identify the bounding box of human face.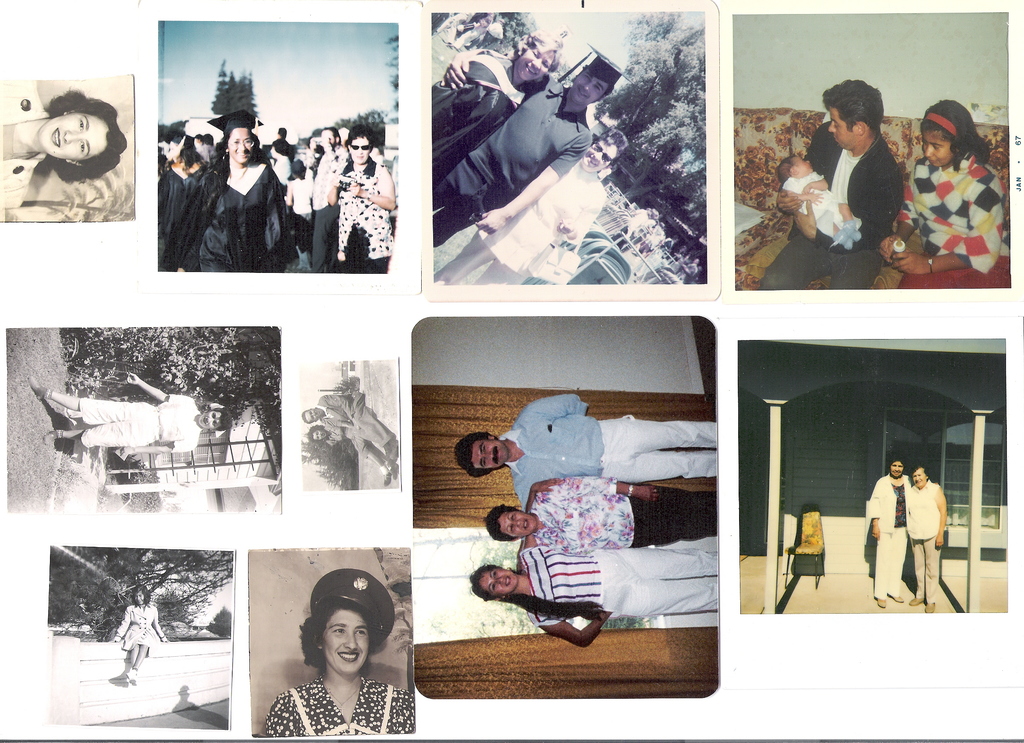
(left=325, top=614, right=367, bottom=675).
